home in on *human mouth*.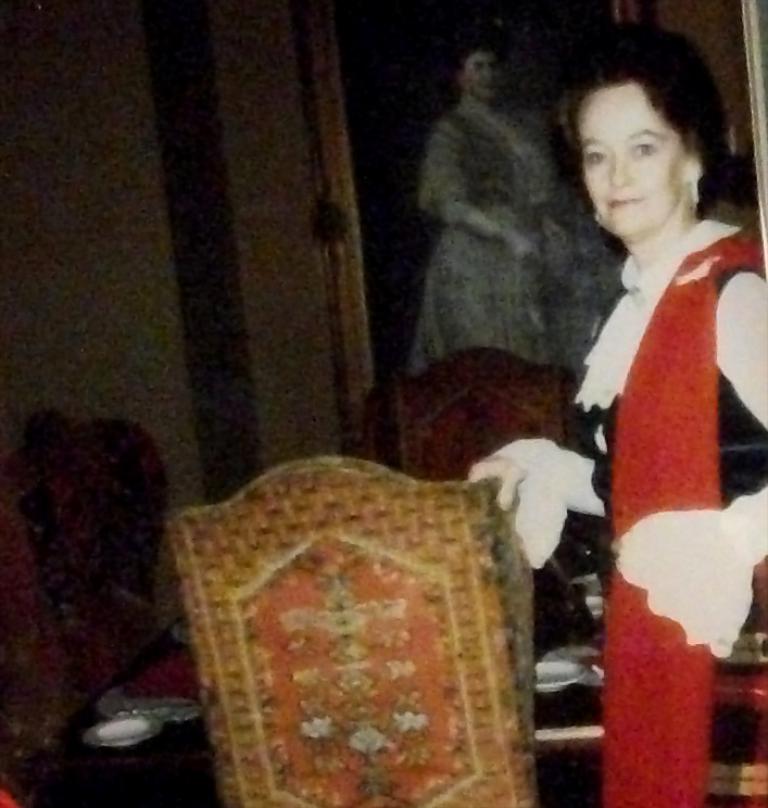
Homed in at pyautogui.locateOnScreen(609, 195, 639, 206).
